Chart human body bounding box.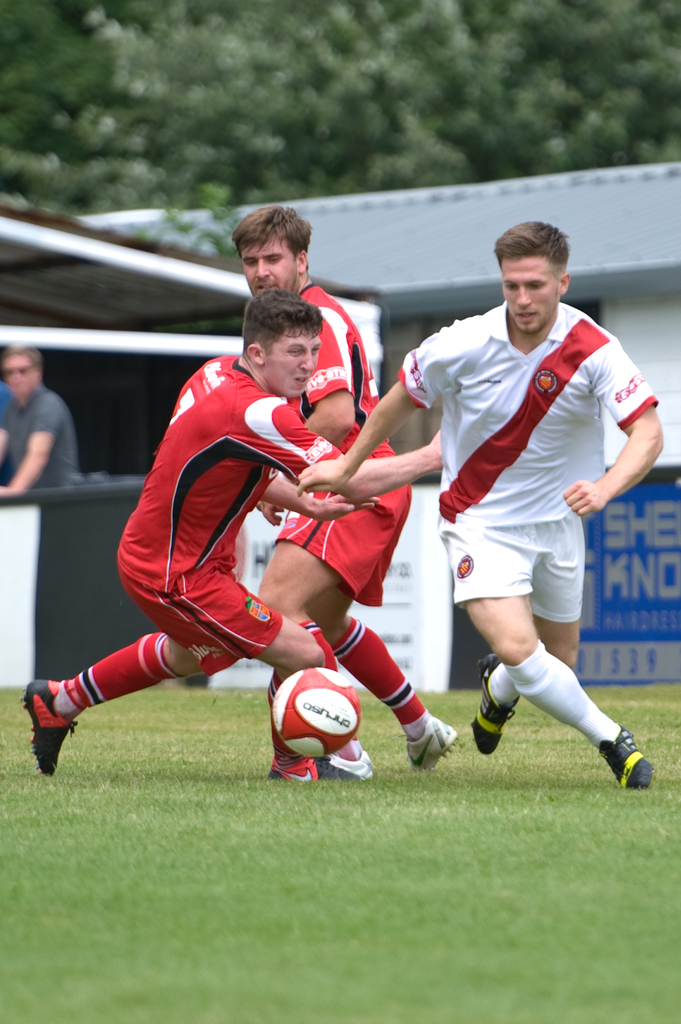
Charted: (left=296, top=310, right=662, bottom=777).
